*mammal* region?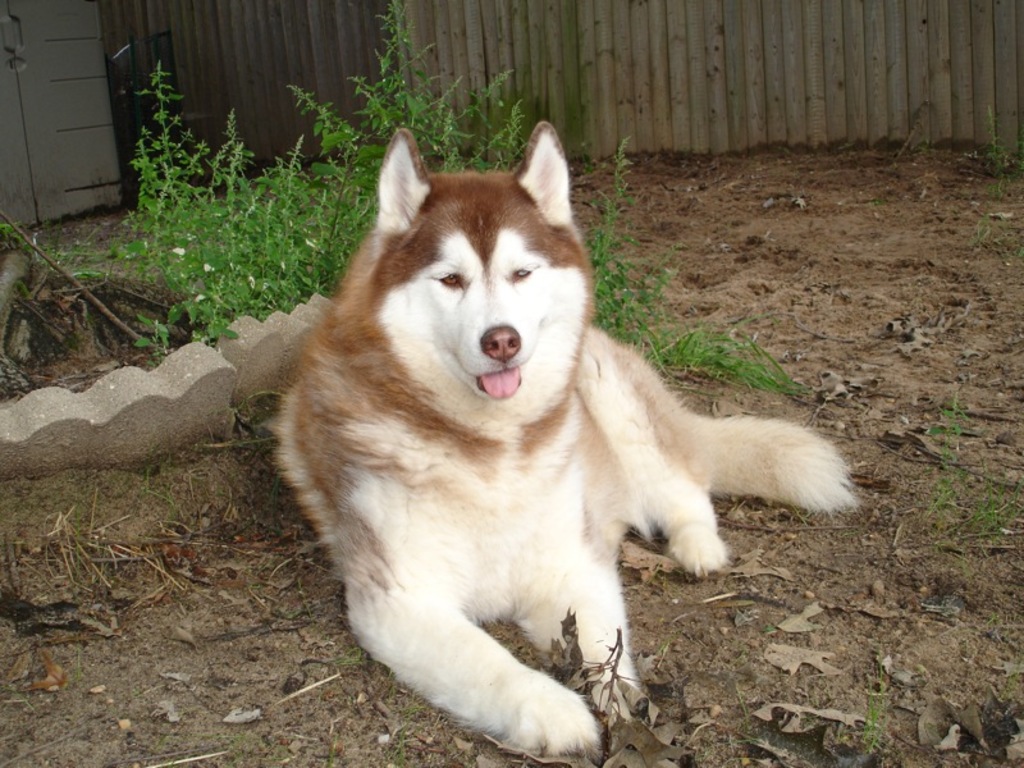
select_region(246, 115, 863, 767)
